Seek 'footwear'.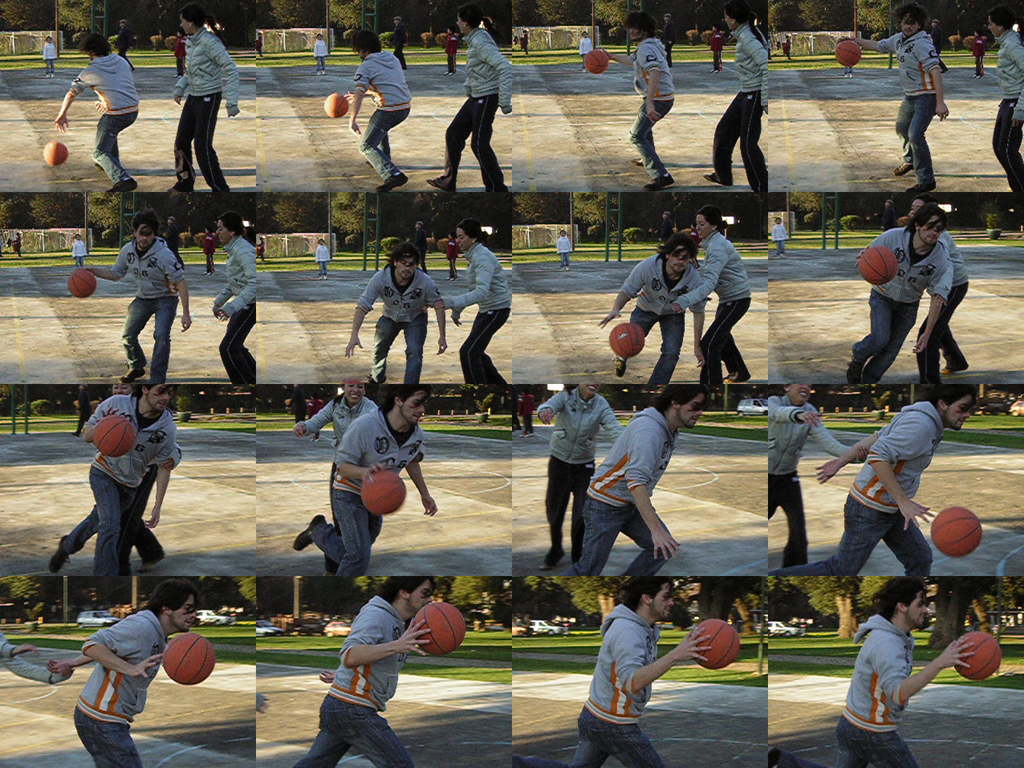
Rect(119, 366, 147, 382).
